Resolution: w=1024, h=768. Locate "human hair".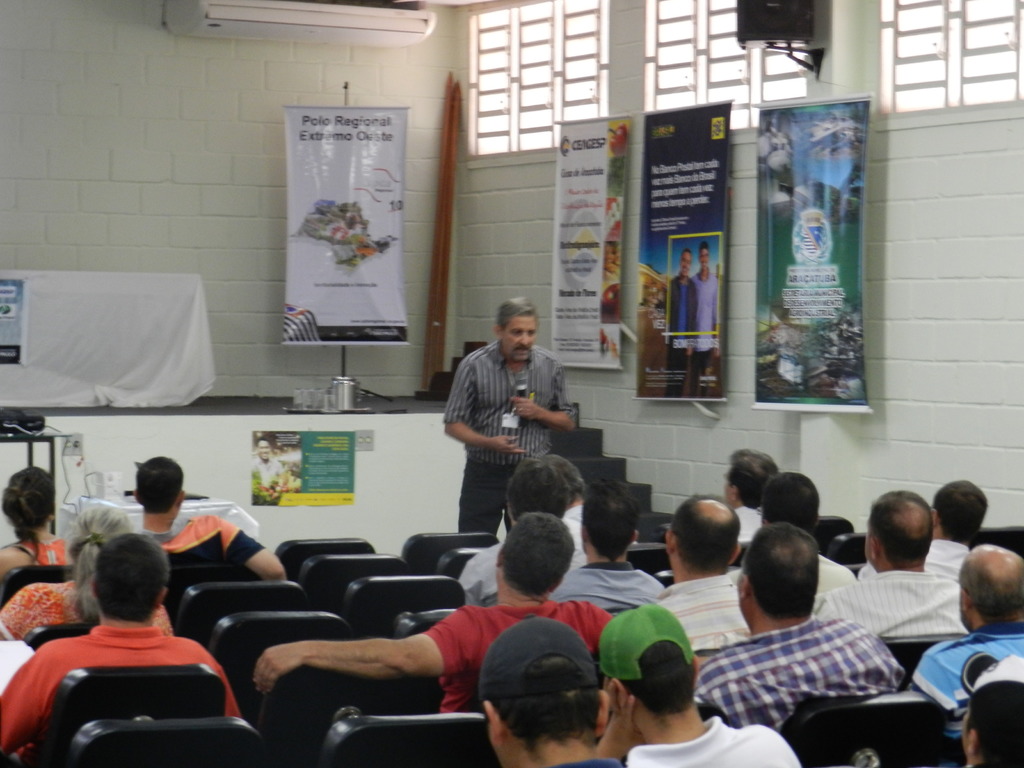
region(953, 559, 1023, 630).
